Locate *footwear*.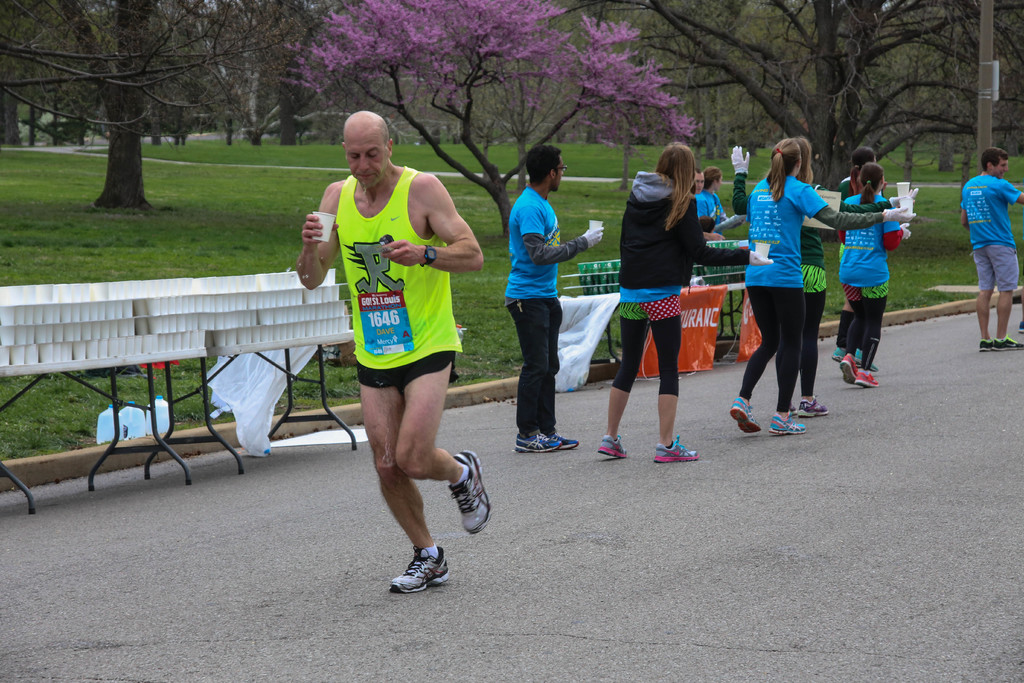
Bounding box: crop(726, 397, 764, 432).
